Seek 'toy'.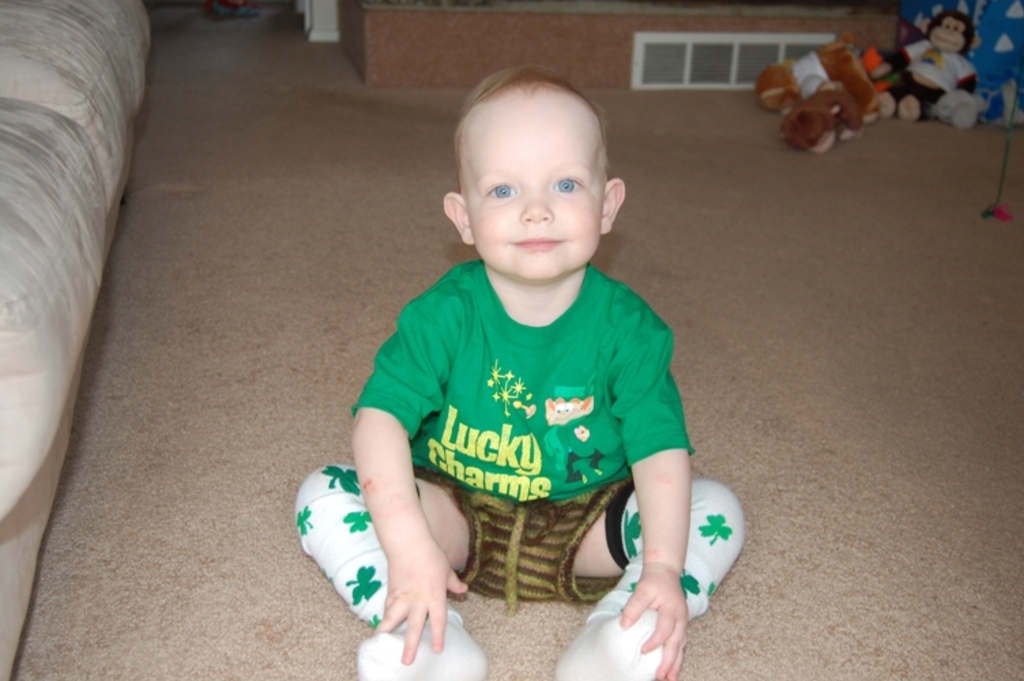
BBox(889, 19, 979, 136).
